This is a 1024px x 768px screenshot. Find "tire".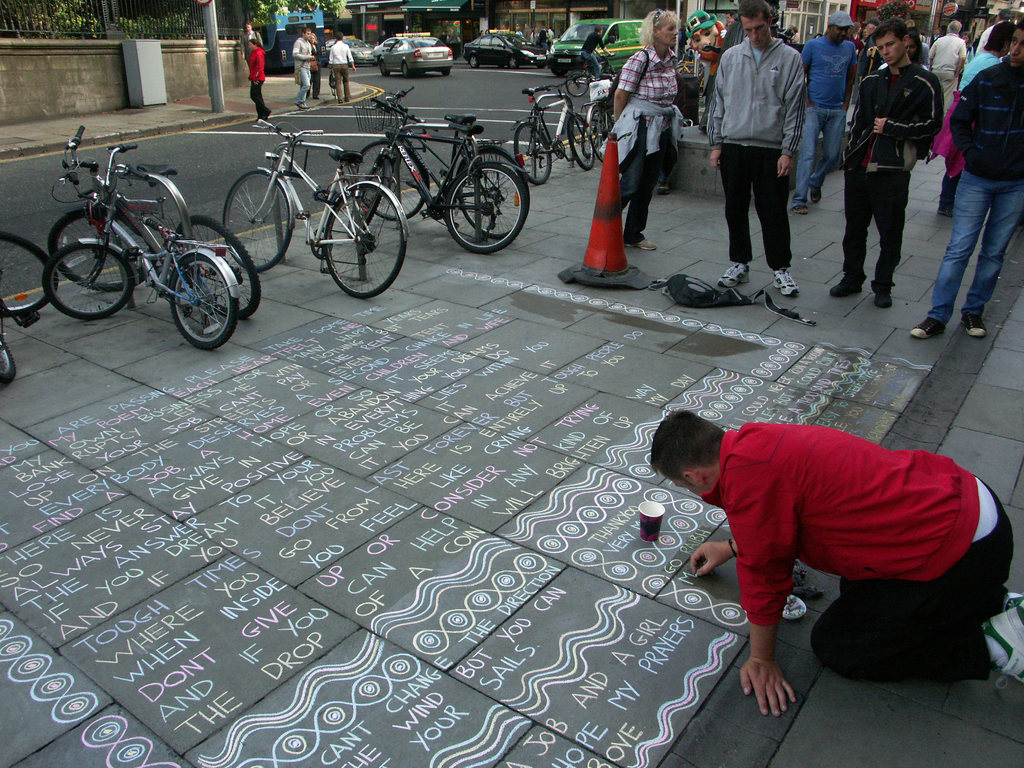
Bounding box: [0,233,63,319].
